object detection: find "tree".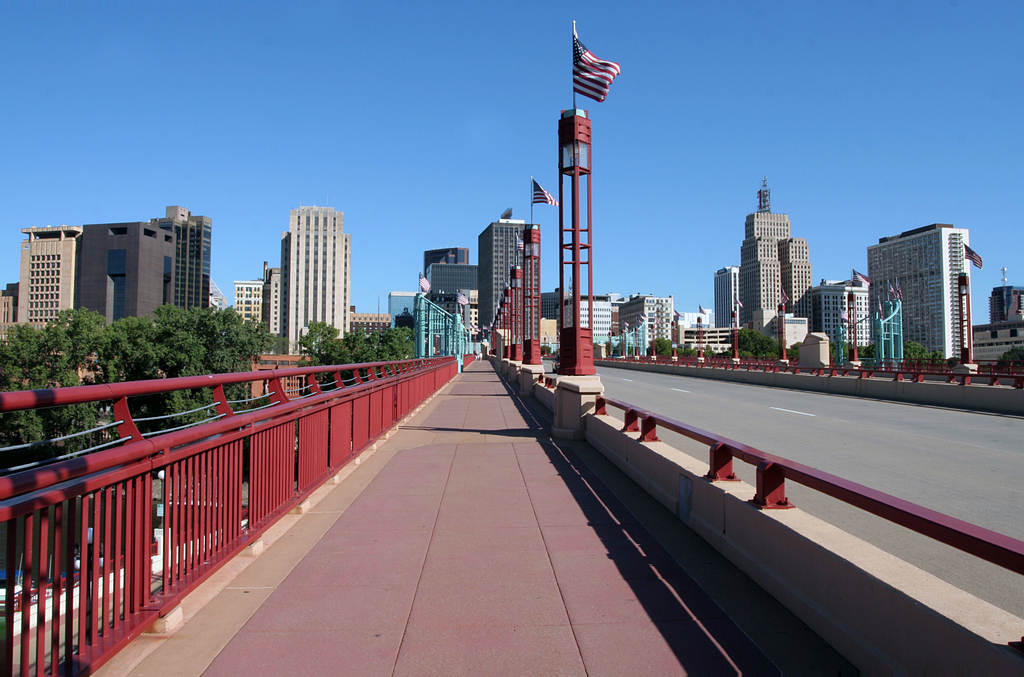
BBox(537, 343, 550, 355).
